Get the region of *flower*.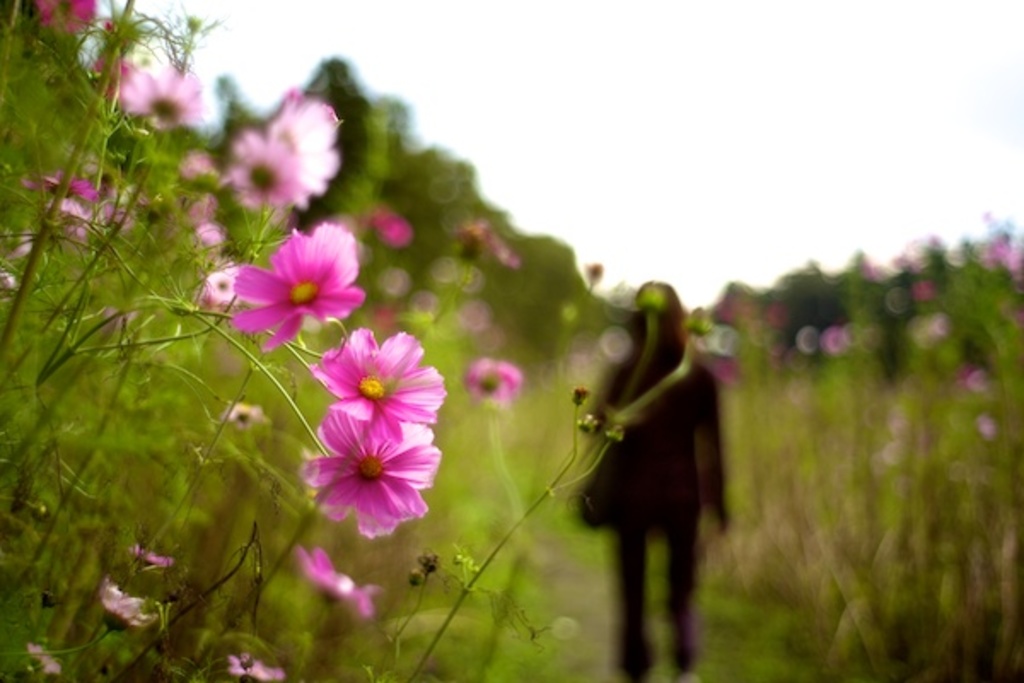
Rect(123, 68, 198, 137).
